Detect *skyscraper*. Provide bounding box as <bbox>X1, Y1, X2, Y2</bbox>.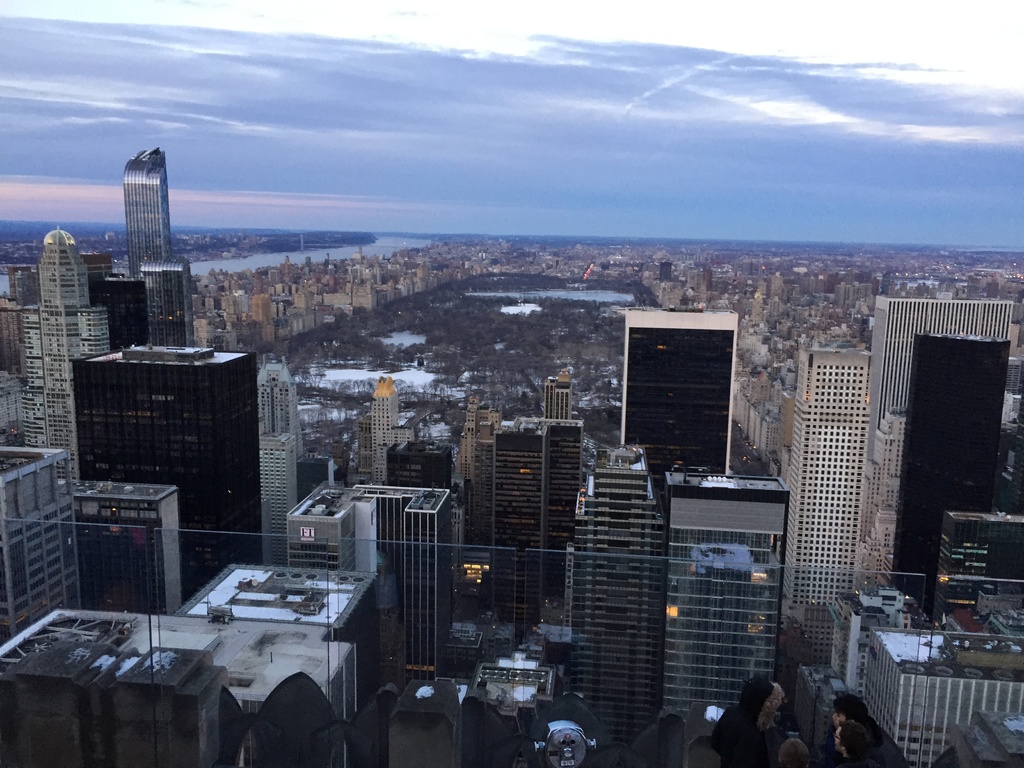
<bbox>294, 478, 460, 692</bbox>.
